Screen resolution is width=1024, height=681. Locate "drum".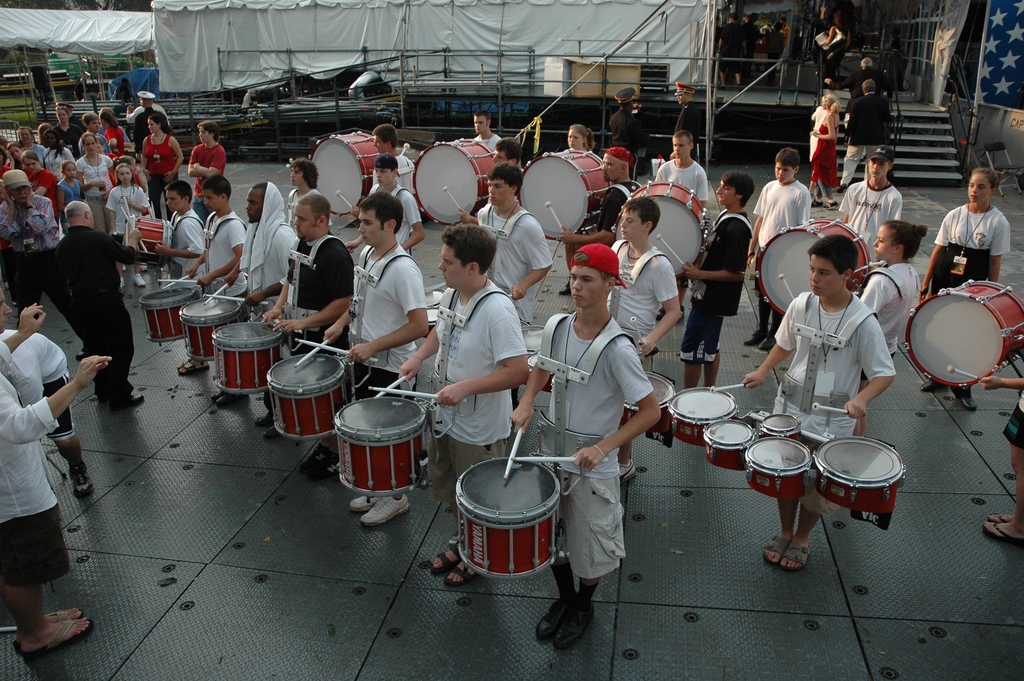
<box>616,366,683,438</box>.
